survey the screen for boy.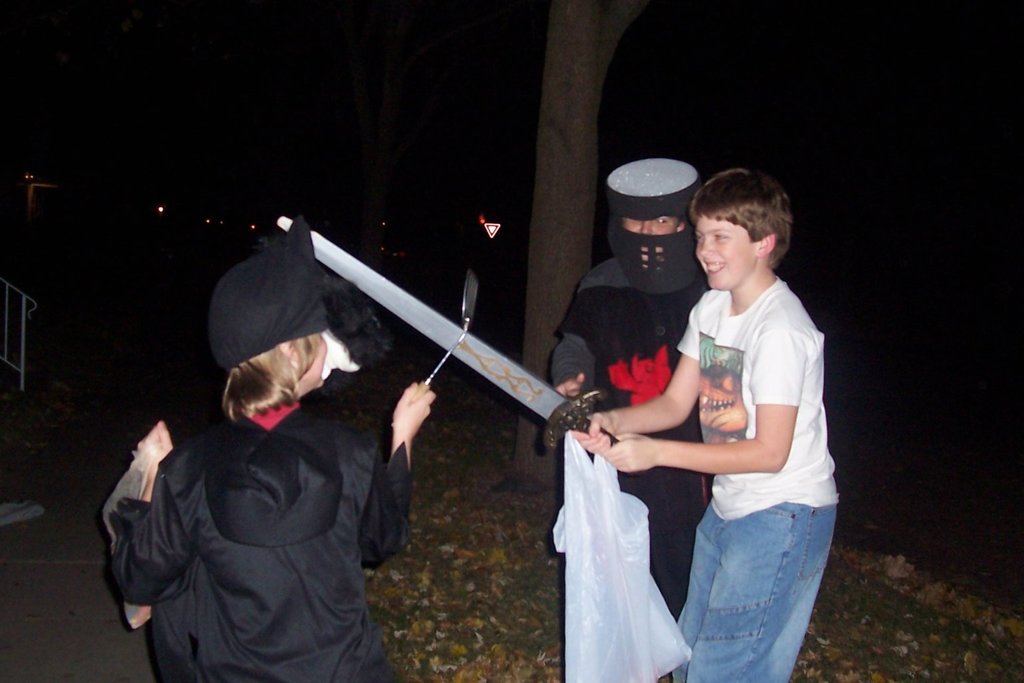
Survey found: pyautogui.locateOnScreen(551, 152, 711, 617).
